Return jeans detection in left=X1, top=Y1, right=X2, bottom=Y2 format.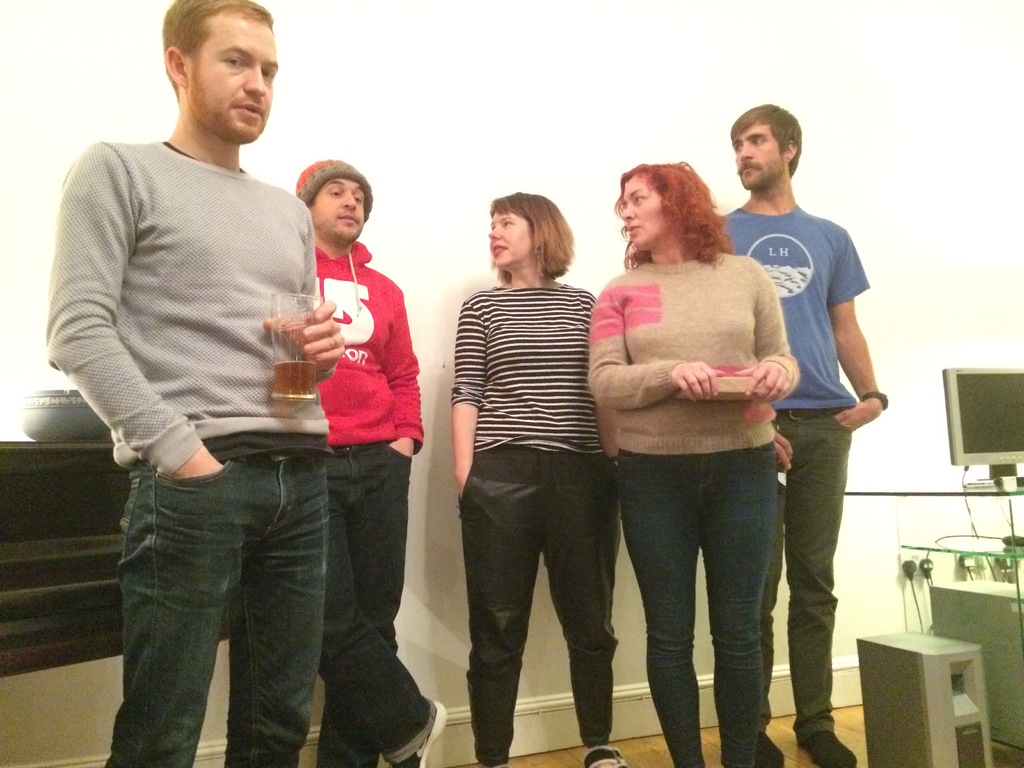
left=609, top=441, right=797, bottom=749.
